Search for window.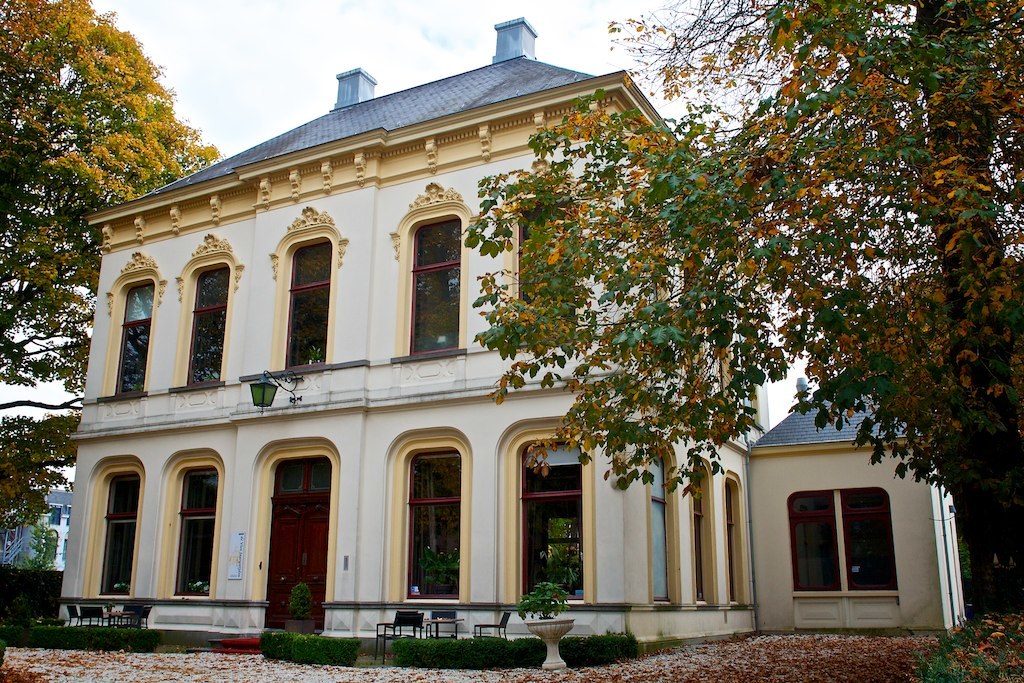
Found at (left=88, top=453, right=143, bottom=595).
